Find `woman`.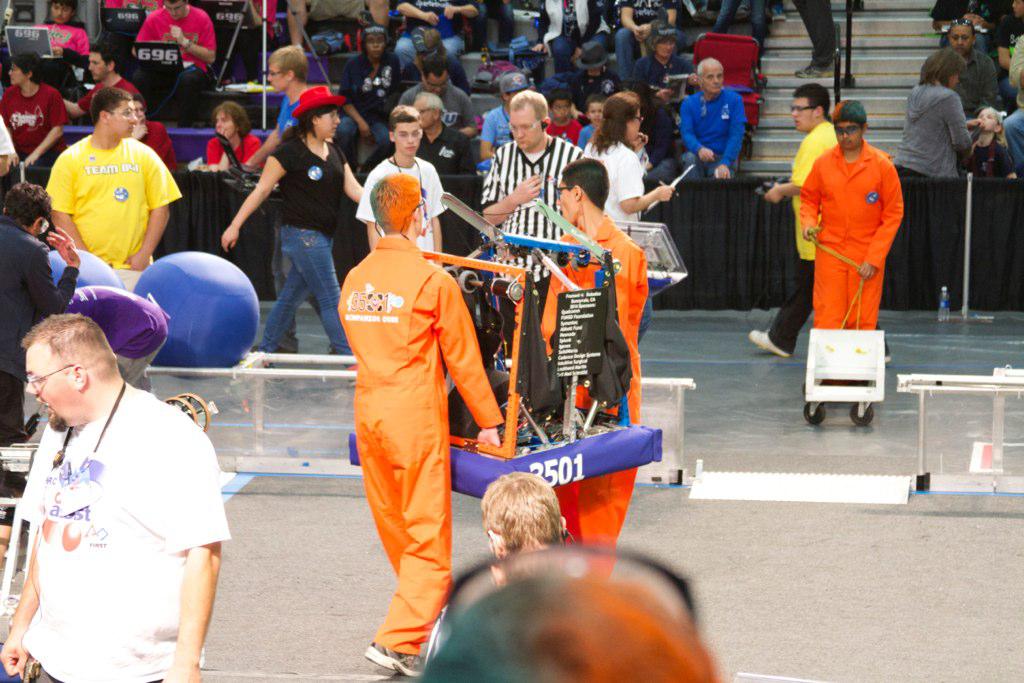
[left=628, top=22, right=675, bottom=109].
